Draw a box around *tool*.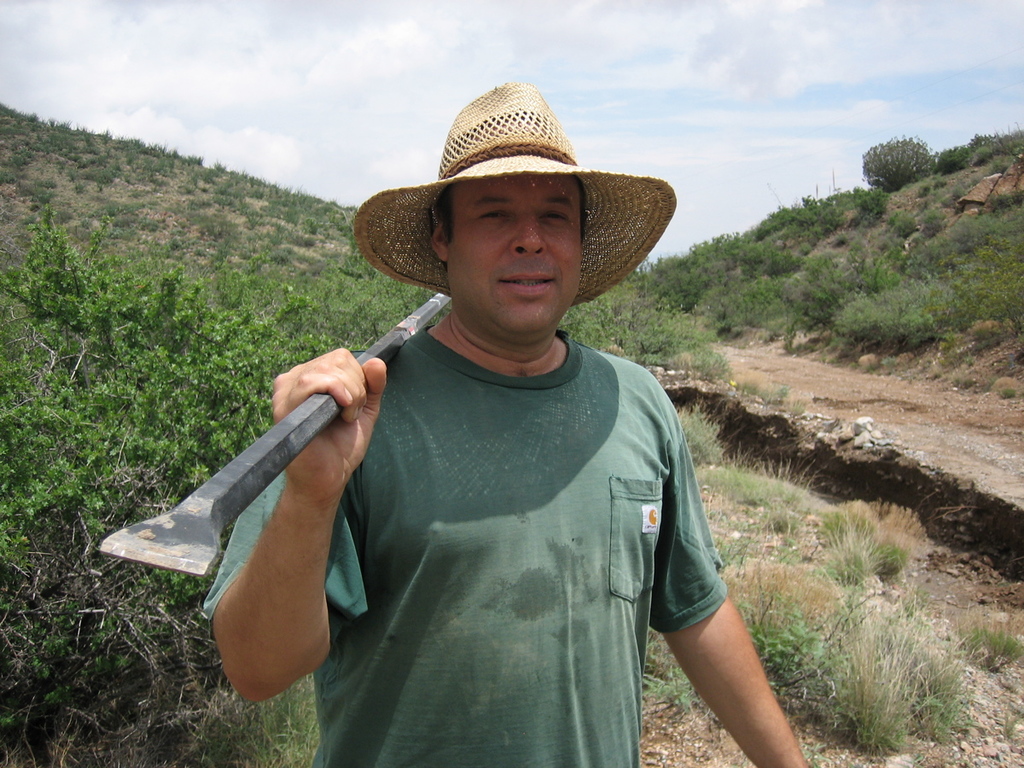
bbox(96, 283, 459, 582).
